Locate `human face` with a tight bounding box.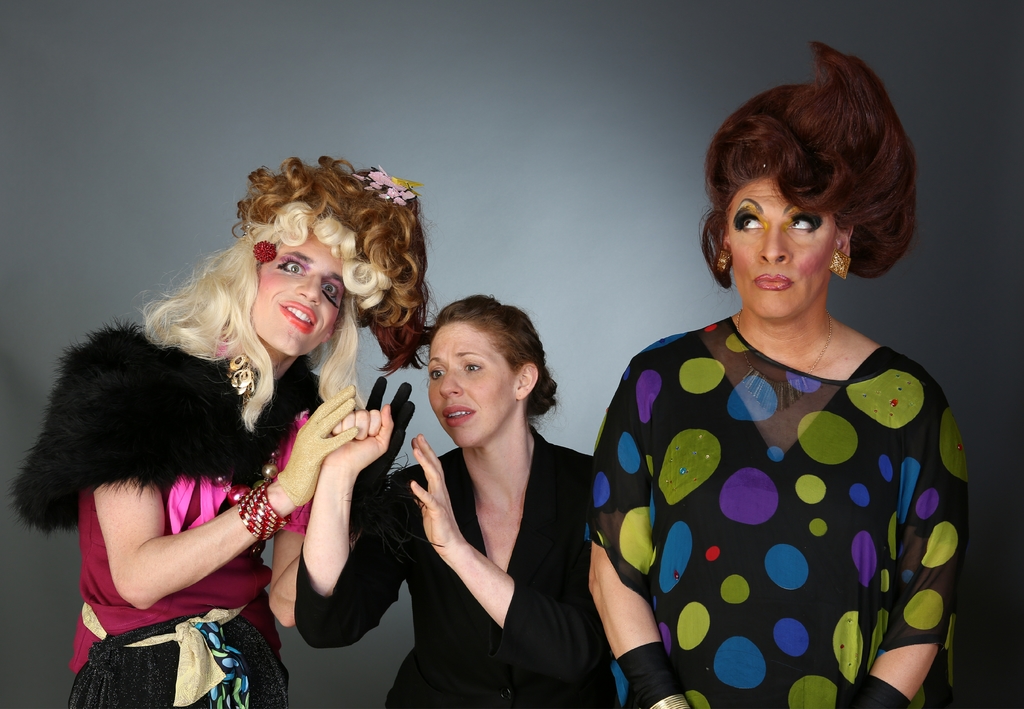
244/228/350/364.
